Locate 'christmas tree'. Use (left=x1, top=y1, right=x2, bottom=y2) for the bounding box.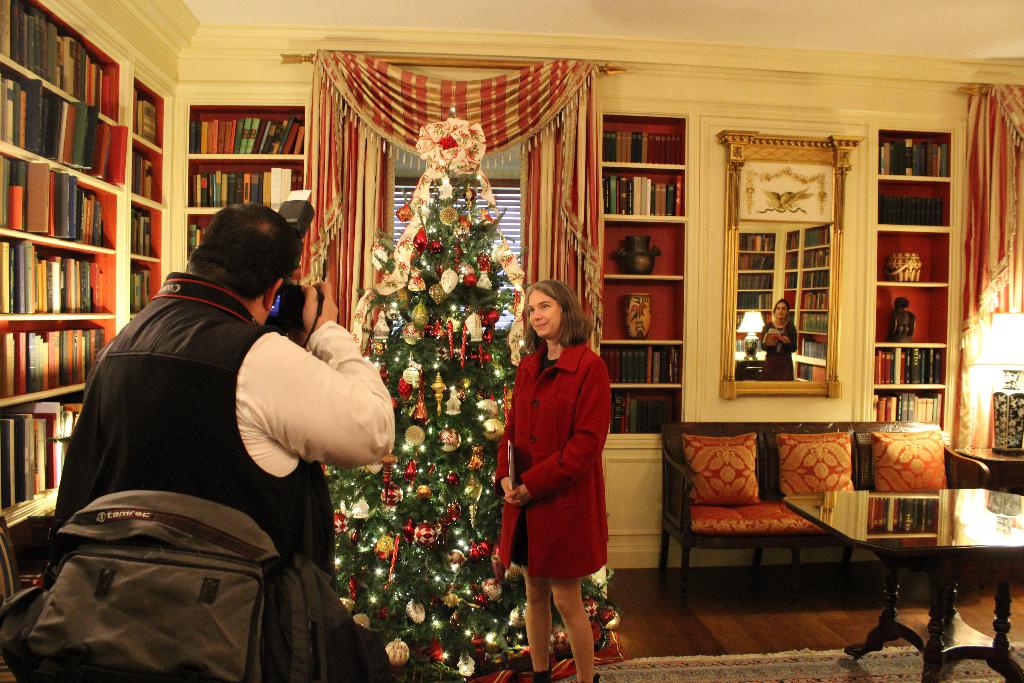
(left=317, top=98, right=630, bottom=682).
